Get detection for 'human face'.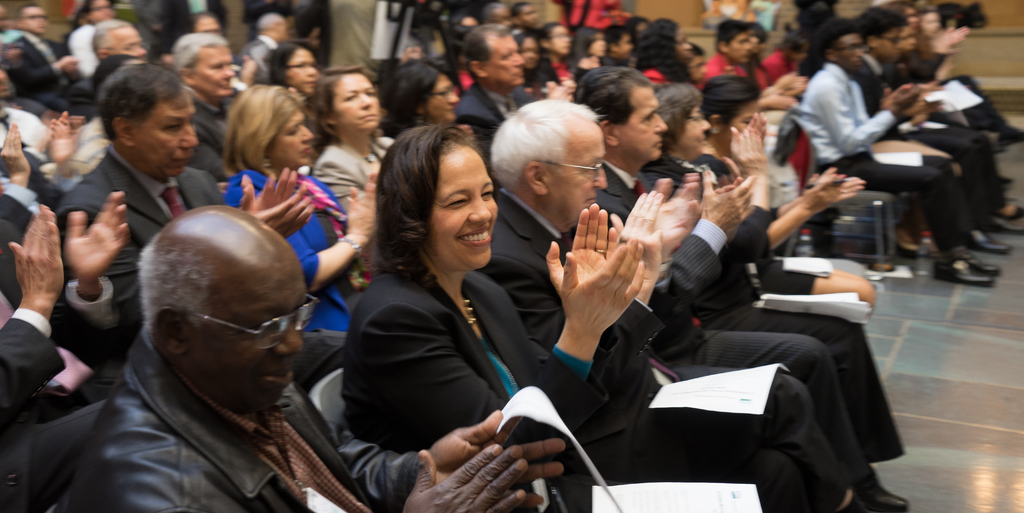
Detection: box(109, 29, 147, 62).
